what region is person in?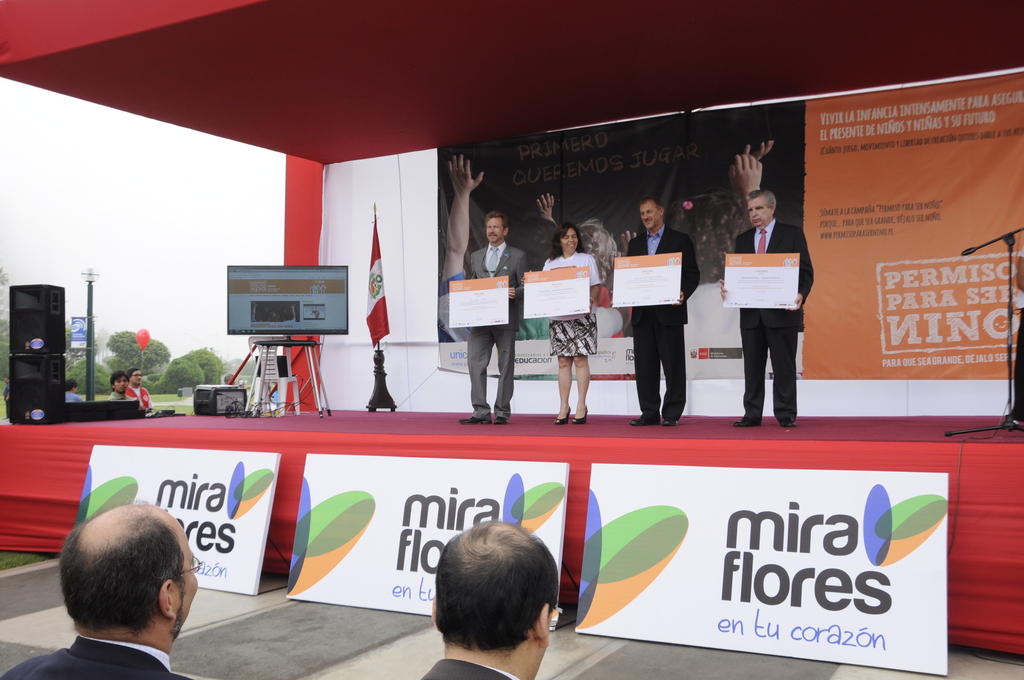
bbox=[674, 149, 760, 337].
